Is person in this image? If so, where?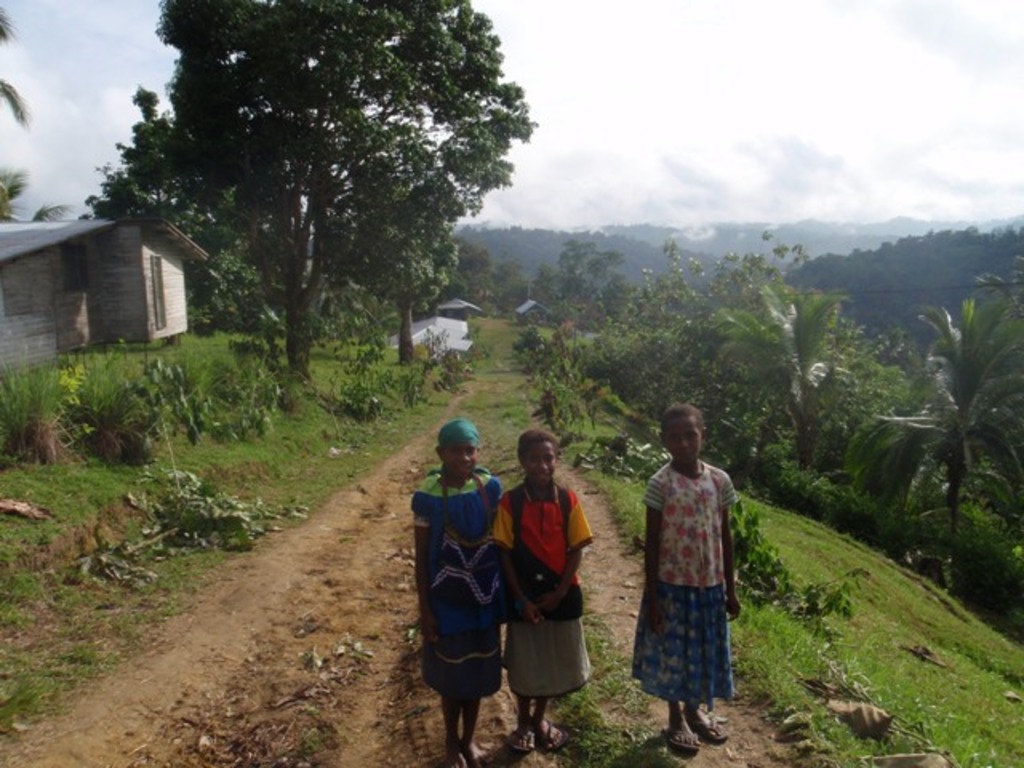
Yes, at bbox=[411, 422, 504, 766].
